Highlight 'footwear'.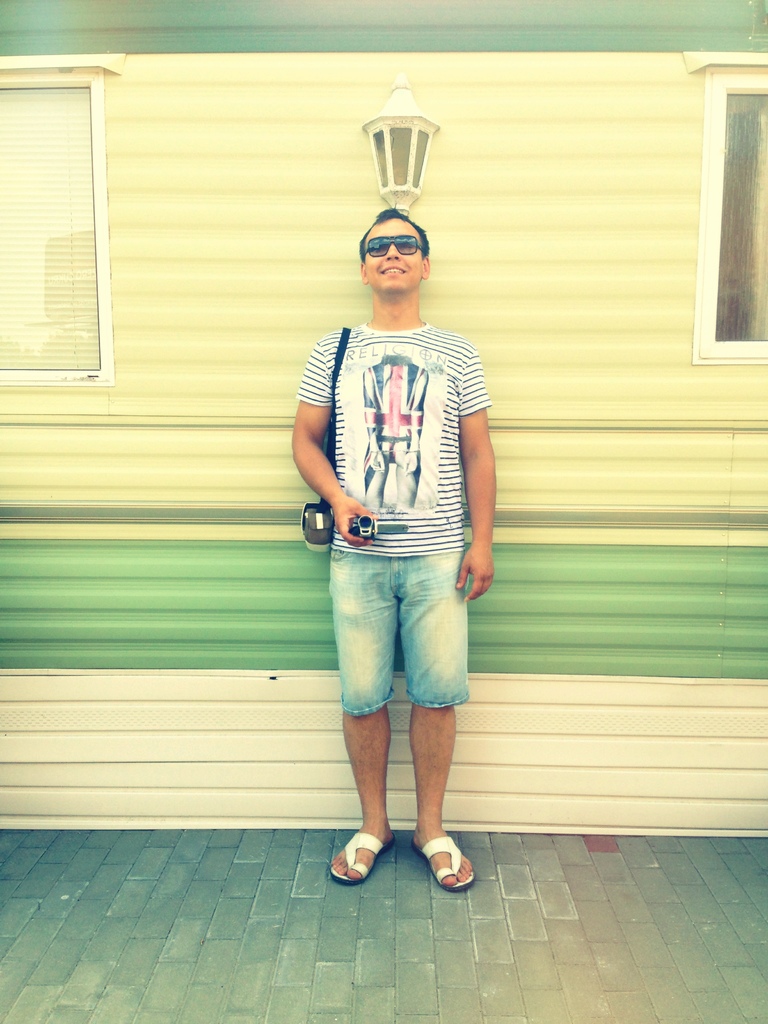
Highlighted region: (left=418, top=828, right=474, bottom=896).
